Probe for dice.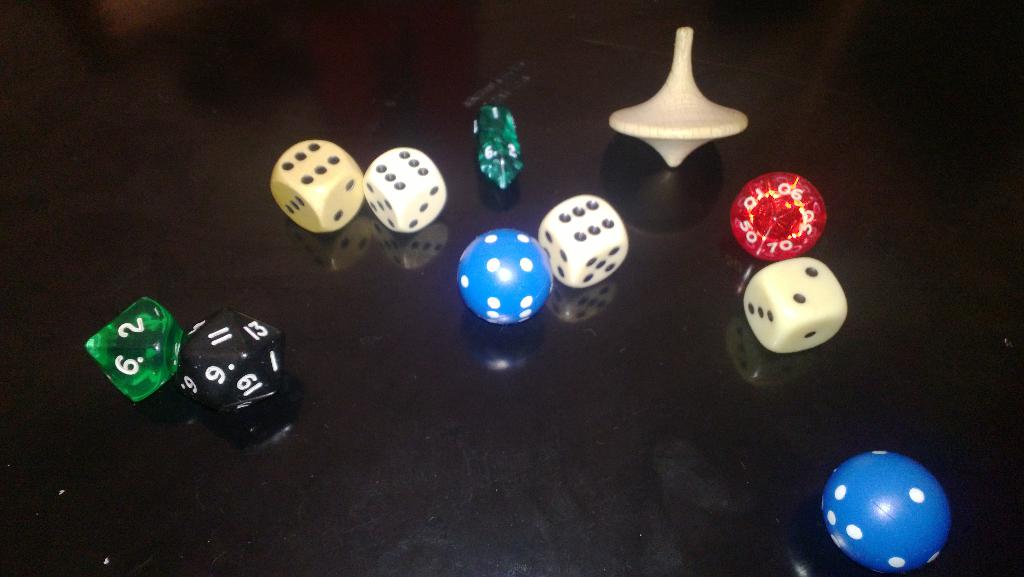
Probe result: x1=820 y1=447 x2=952 y2=576.
